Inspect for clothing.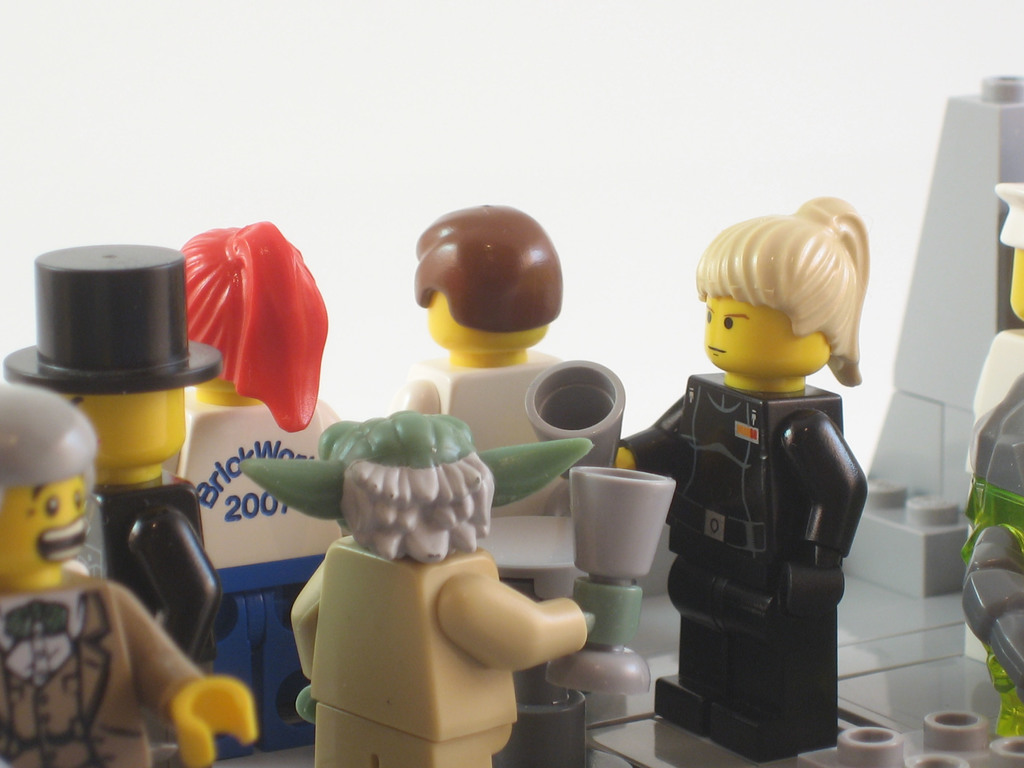
Inspection: (628, 306, 879, 752).
